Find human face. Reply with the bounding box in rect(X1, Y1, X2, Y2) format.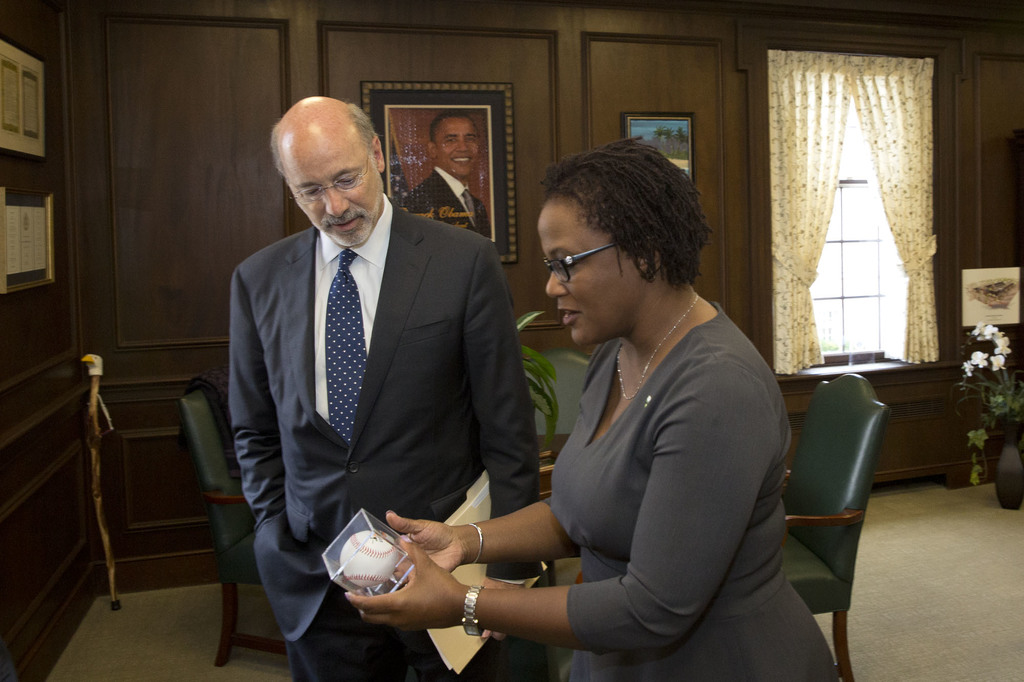
rect(280, 127, 387, 244).
